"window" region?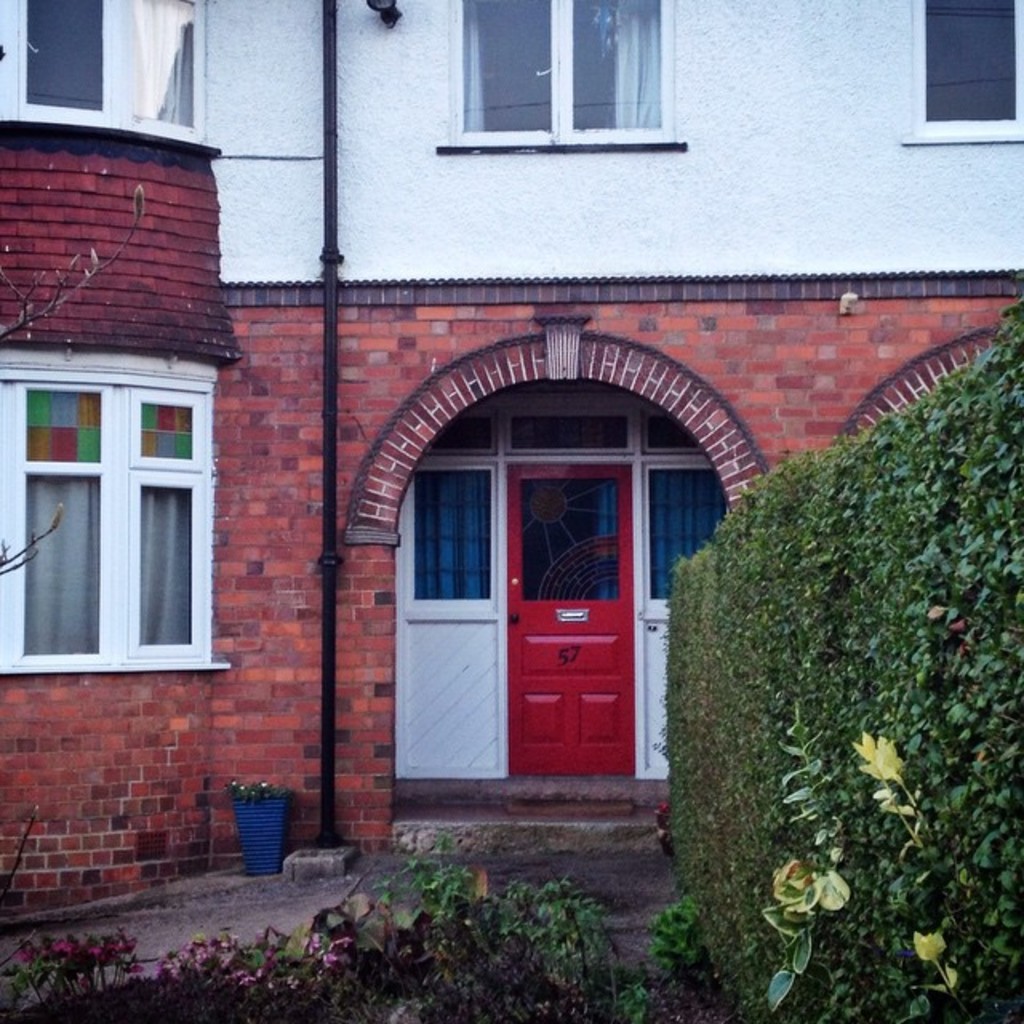
[x1=899, y1=0, x2=1022, y2=142]
